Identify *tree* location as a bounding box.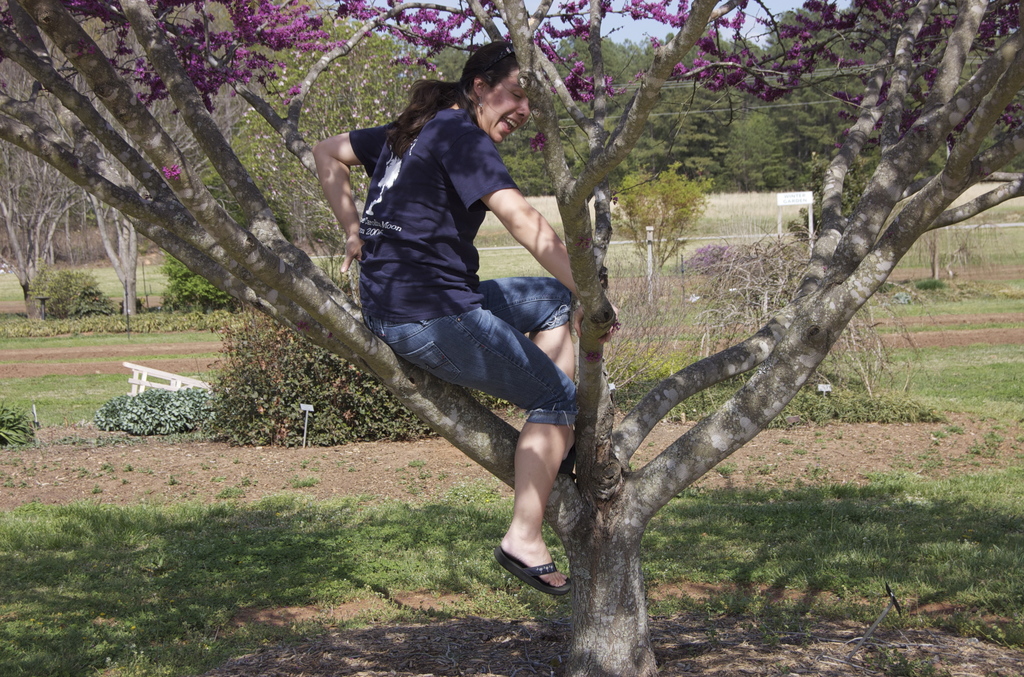
detection(15, 0, 184, 334).
